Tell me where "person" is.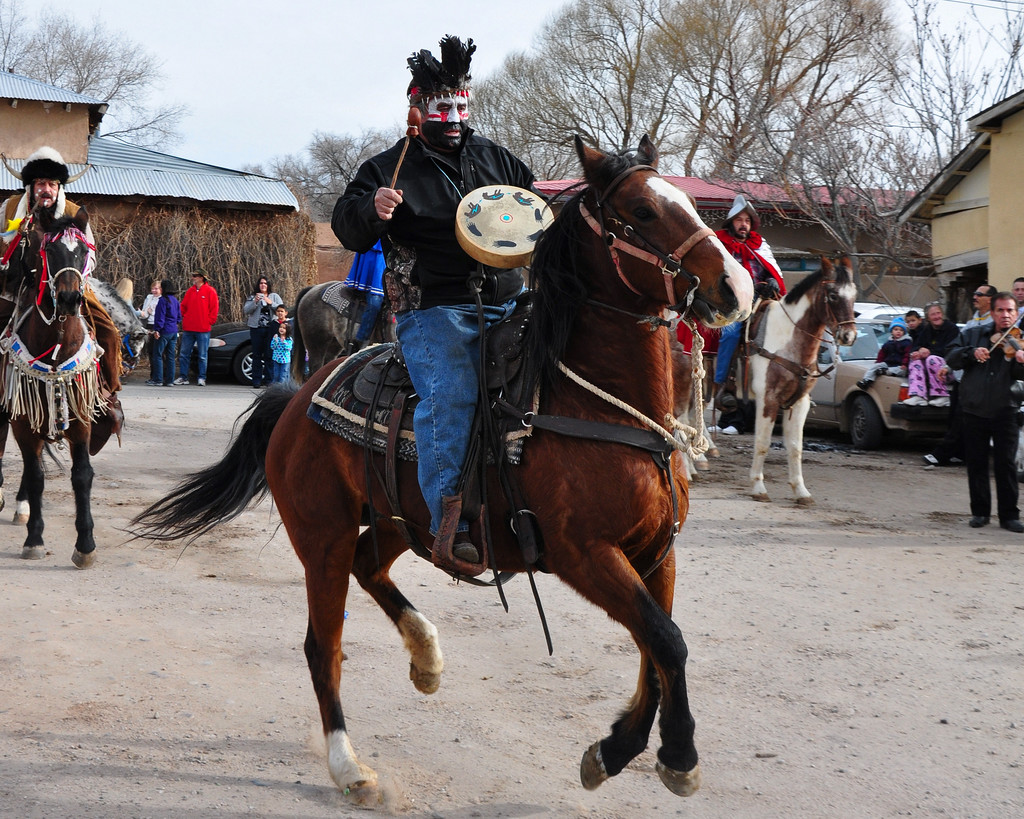
"person" is at (264, 302, 288, 339).
